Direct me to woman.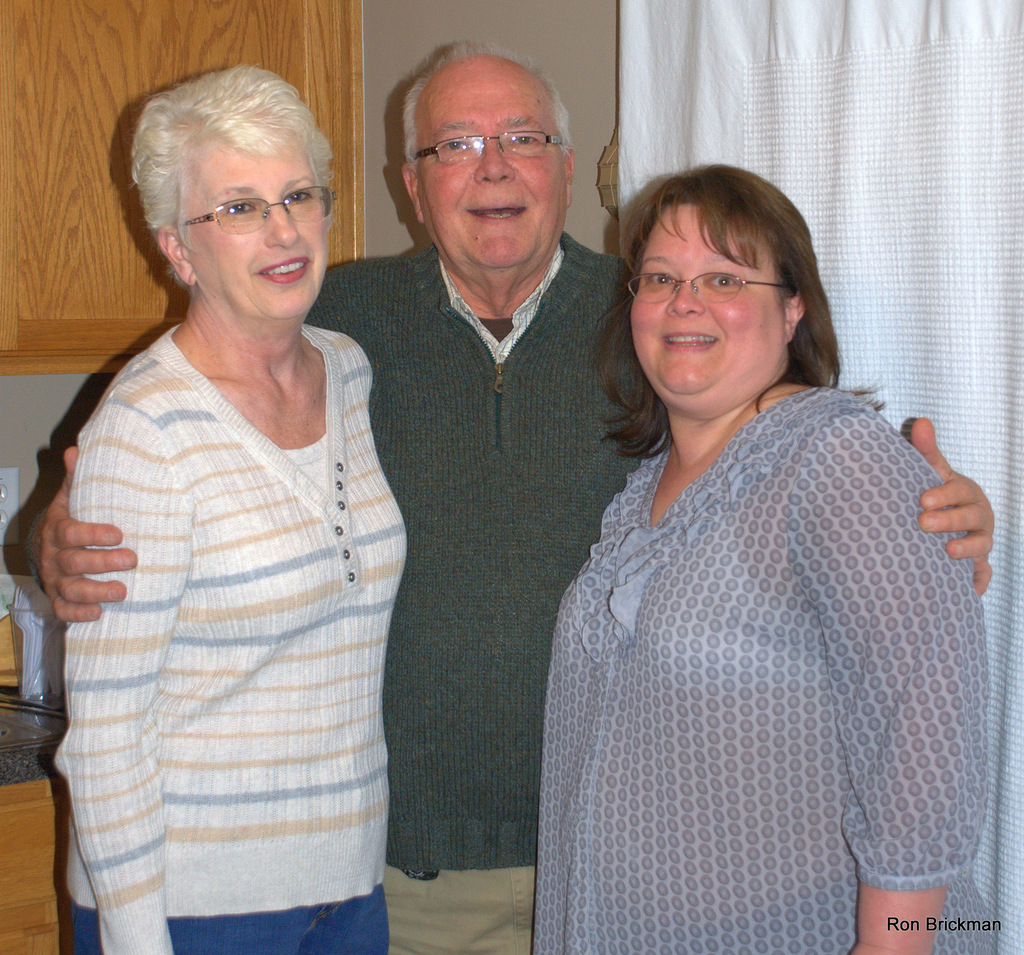
Direction: Rect(54, 65, 421, 954).
